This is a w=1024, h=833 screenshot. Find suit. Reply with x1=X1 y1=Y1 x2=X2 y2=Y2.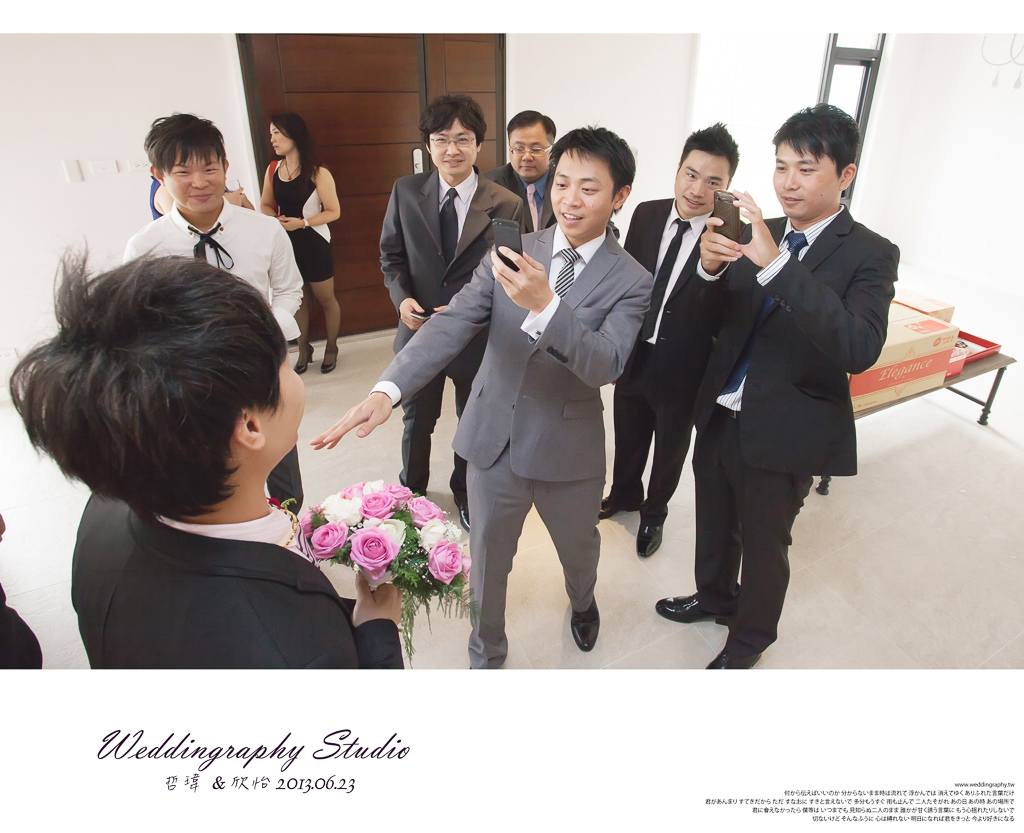
x1=72 y1=492 x2=402 y2=676.
